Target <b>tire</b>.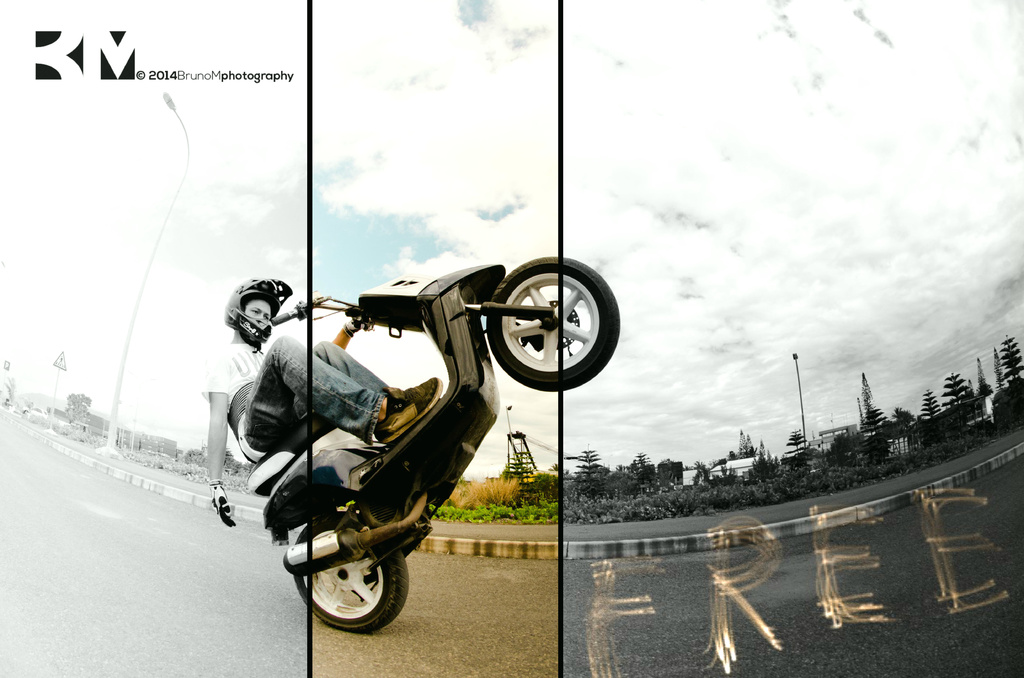
Target region: {"left": 481, "top": 255, "right": 618, "bottom": 392}.
